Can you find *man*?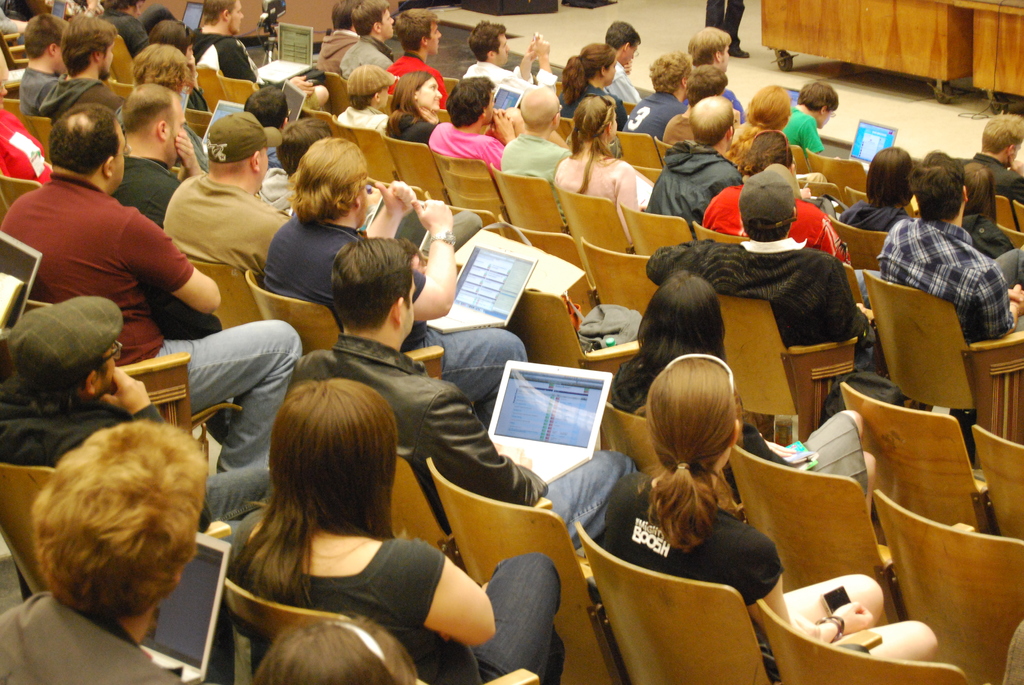
Yes, bounding box: <box>877,149,1023,349</box>.
